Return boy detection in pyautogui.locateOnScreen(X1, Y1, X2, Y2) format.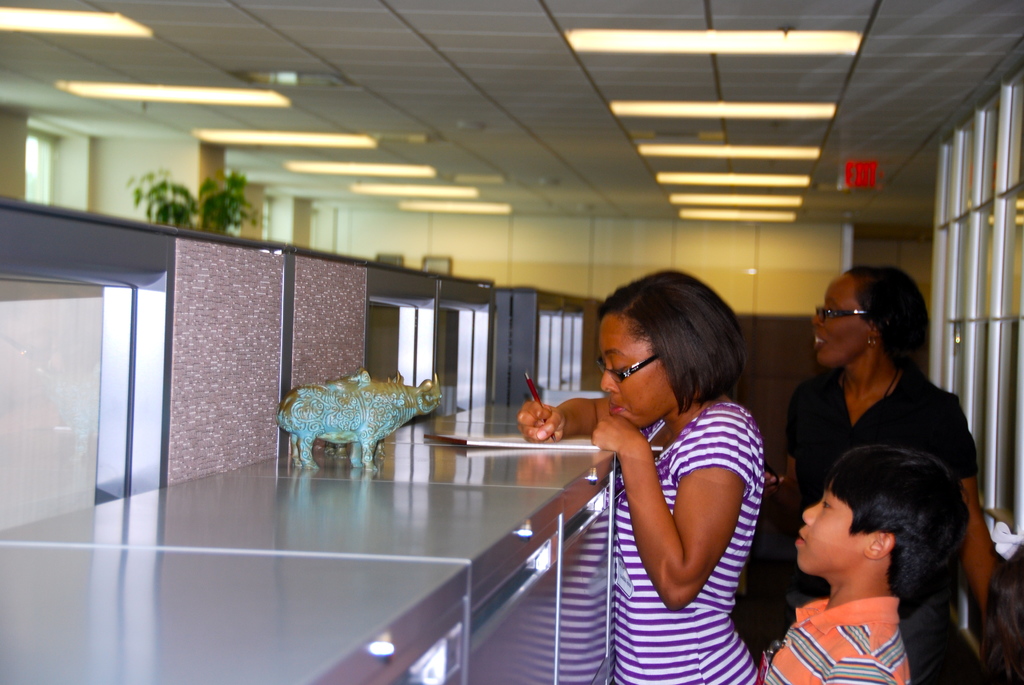
pyautogui.locateOnScreen(753, 429, 1001, 683).
